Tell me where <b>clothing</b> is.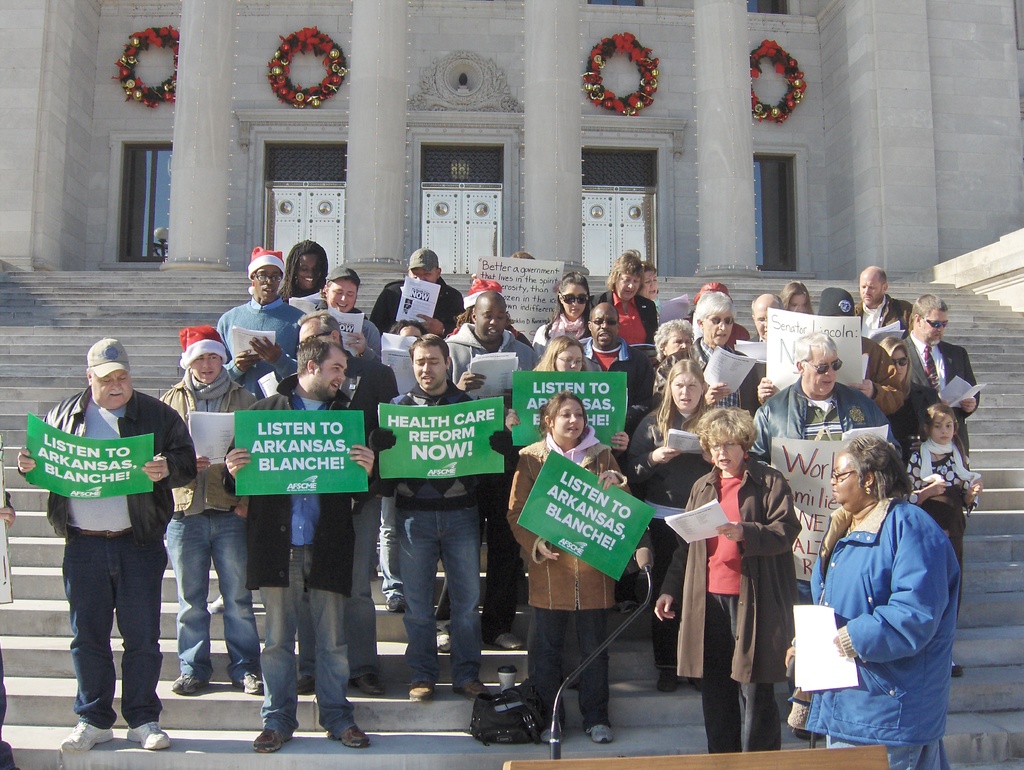
<b>clothing</b> is at rect(630, 388, 698, 511).
